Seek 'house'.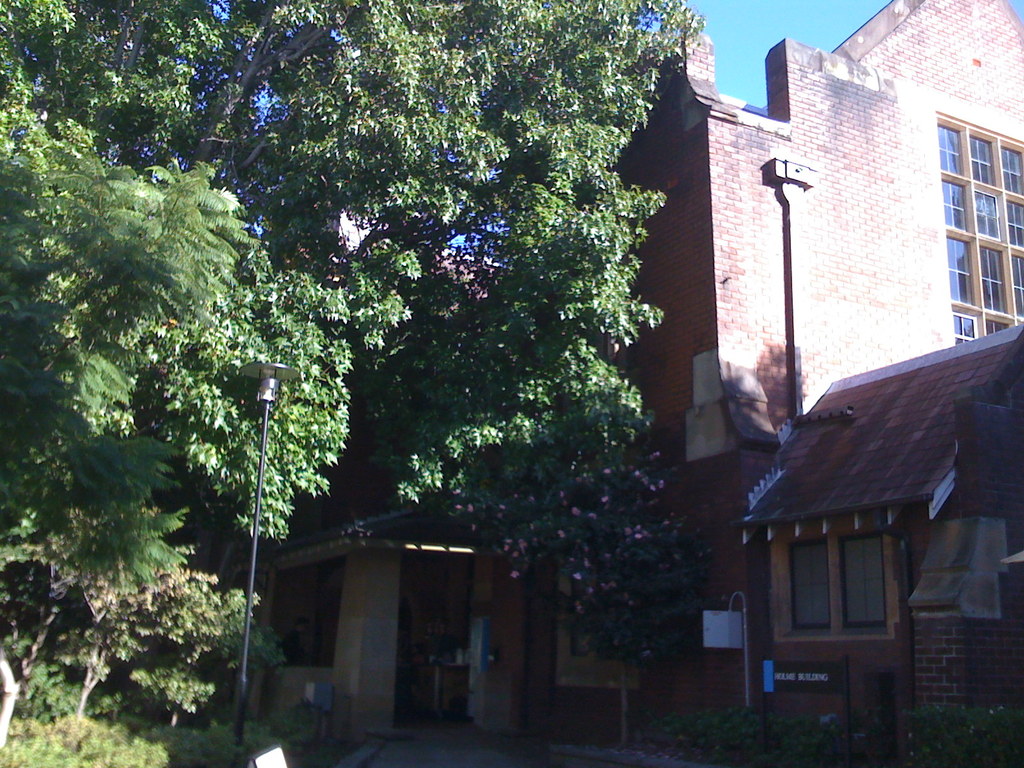
bbox=[215, 490, 536, 739].
